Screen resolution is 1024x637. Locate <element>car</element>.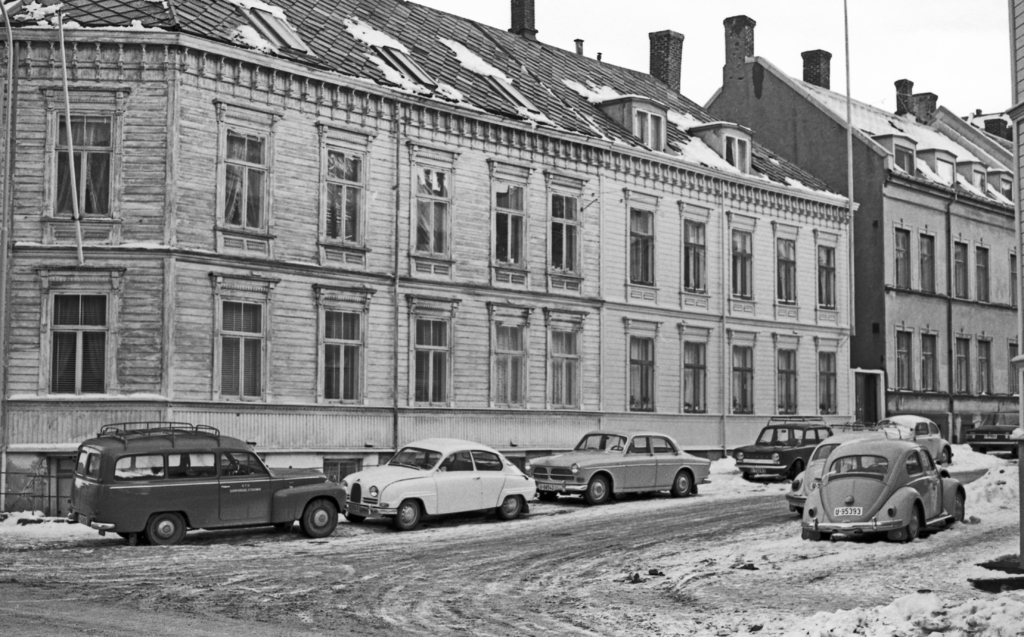
Rect(73, 422, 345, 540).
